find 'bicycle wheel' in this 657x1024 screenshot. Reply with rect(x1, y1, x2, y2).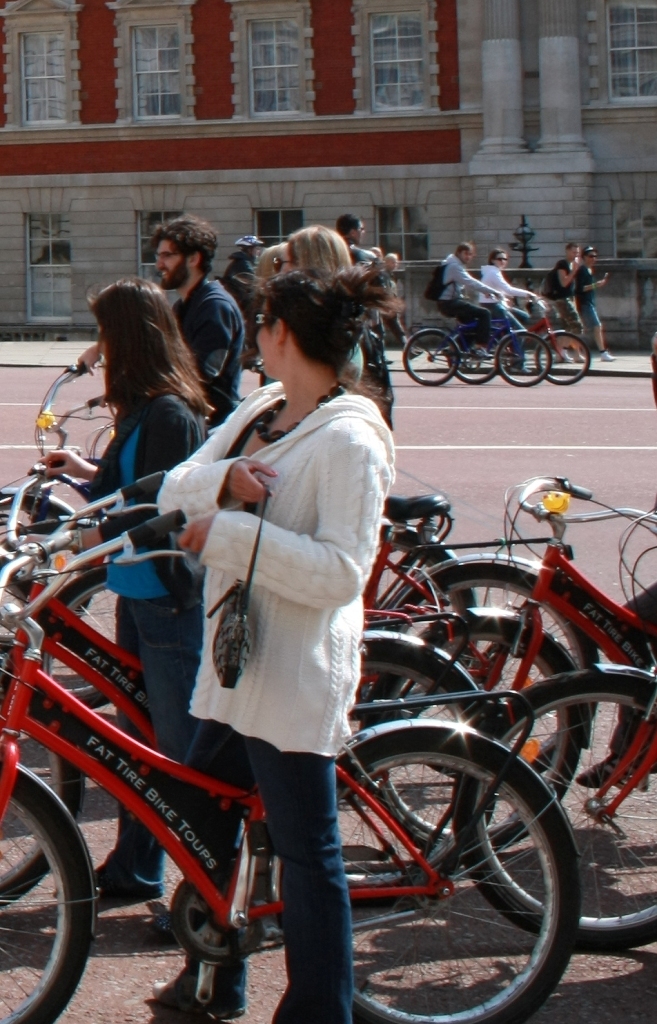
rect(405, 326, 460, 390).
